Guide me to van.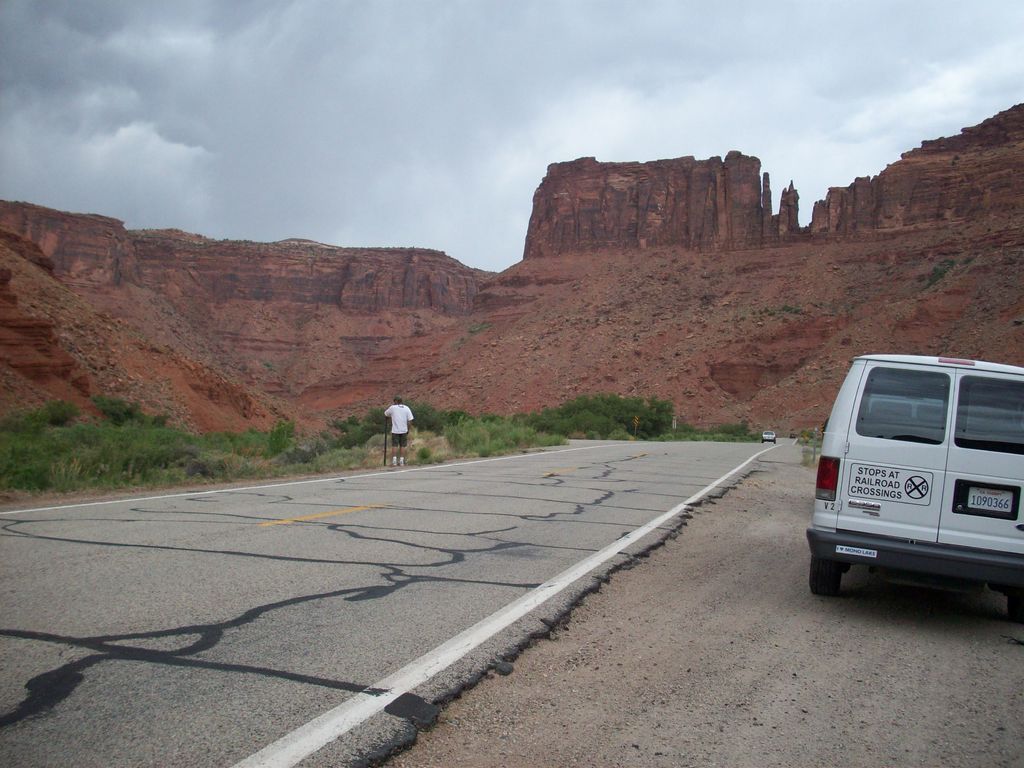
Guidance: 805, 353, 1023, 627.
